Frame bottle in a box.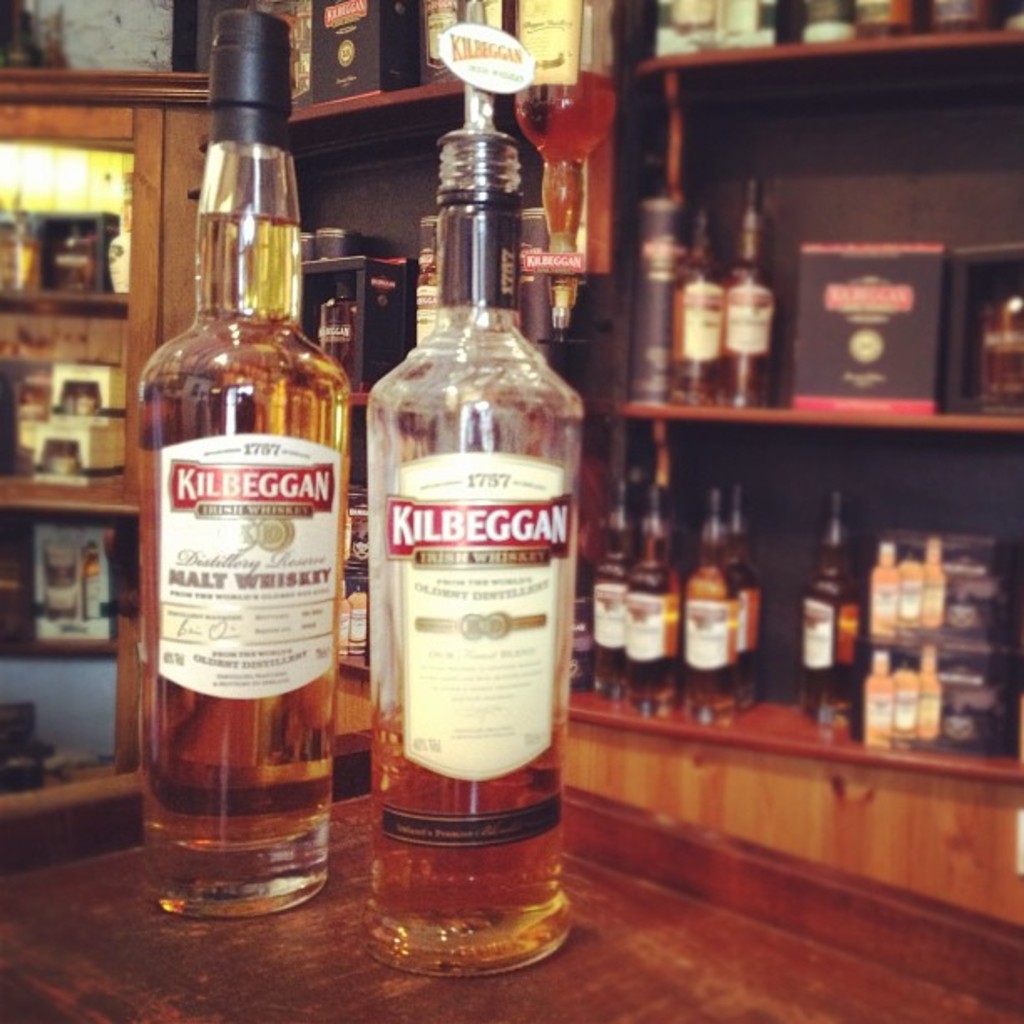
(left=587, top=474, right=631, bottom=706).
